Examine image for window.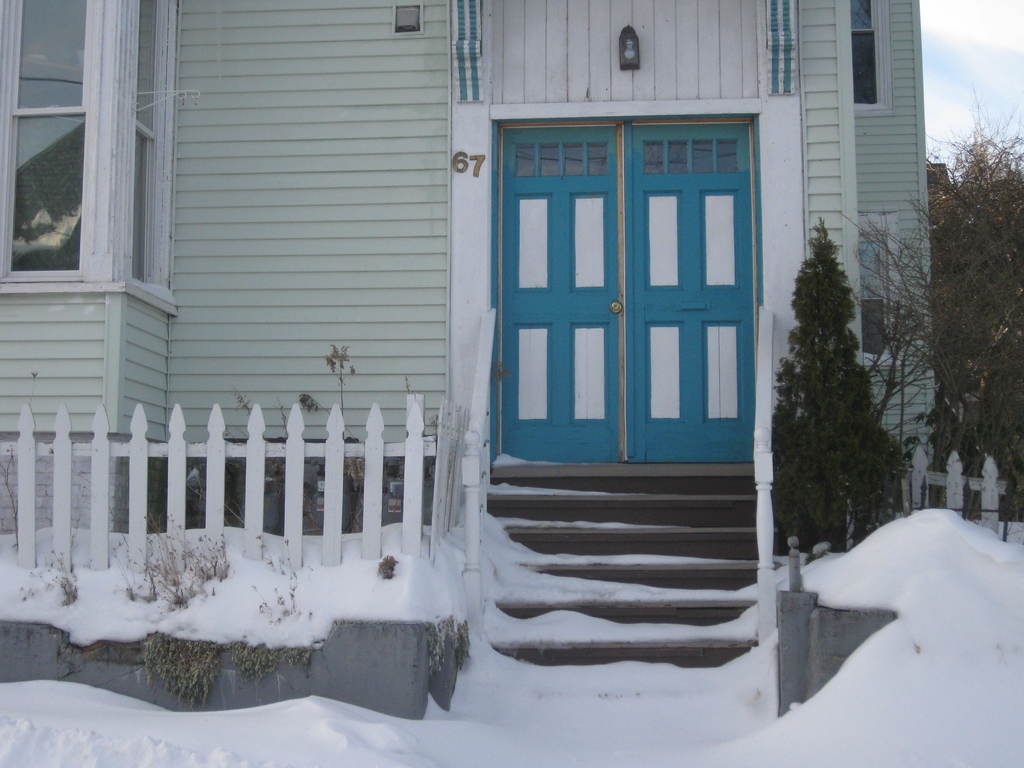
Examination result: <region>852, 2, 884, 104</region>.
